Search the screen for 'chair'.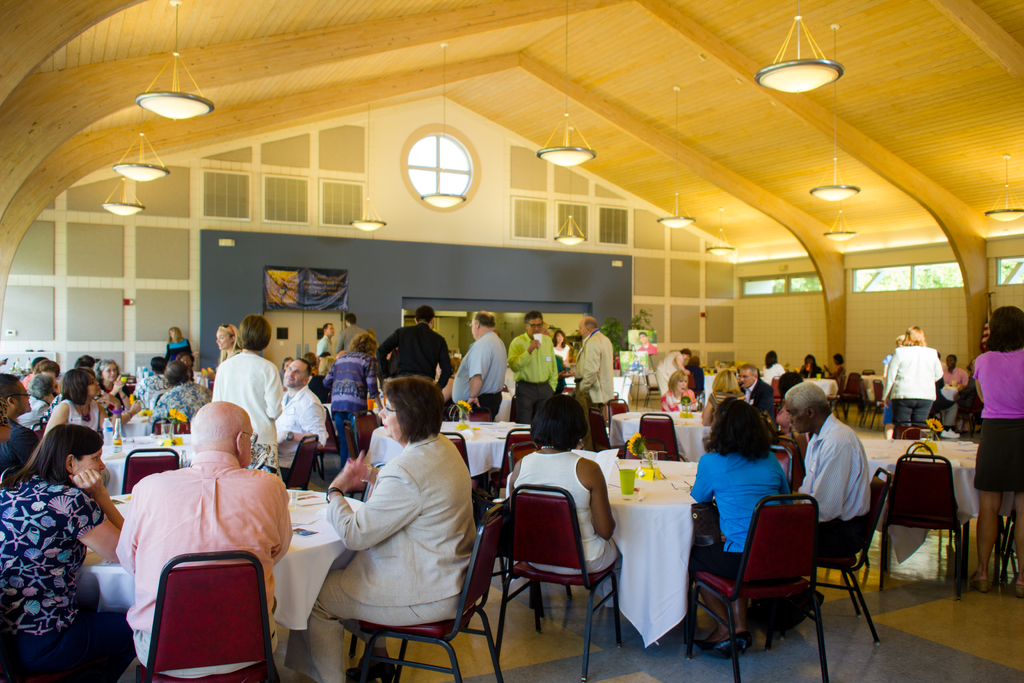
Found at bbox(634, 409, 686, 466).
